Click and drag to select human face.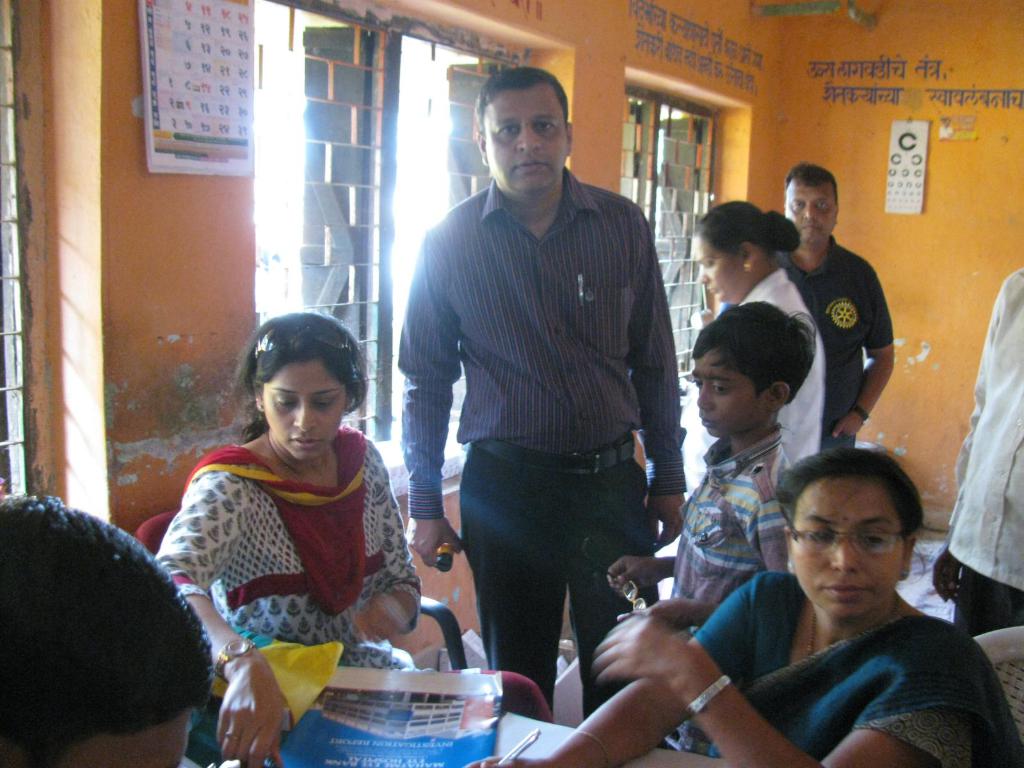
Selection: {"left": 268, "top": 368, "right": 348, "bottom": 461}.
